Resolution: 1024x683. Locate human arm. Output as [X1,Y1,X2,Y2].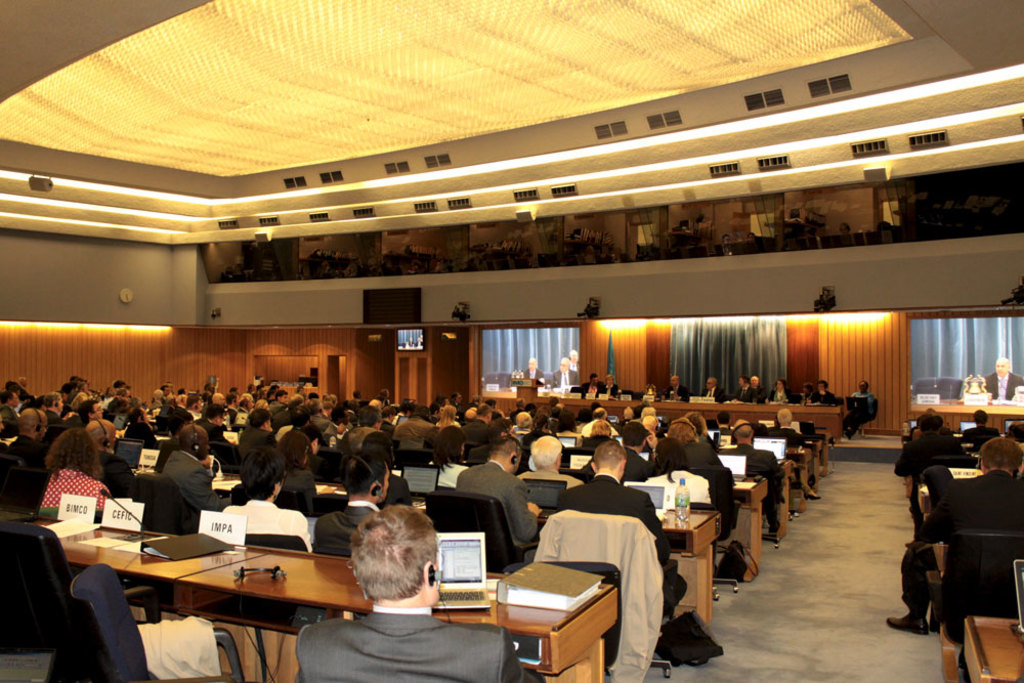
[504,480,546,541].
